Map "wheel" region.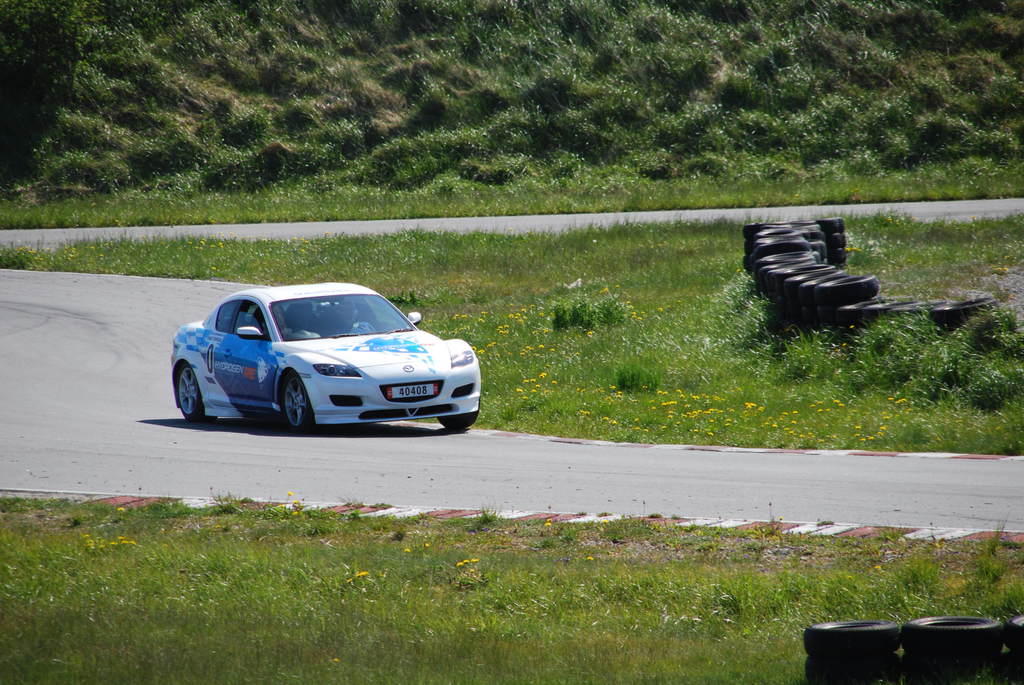
Mapped to bbox=[180, 363, 216, 420].
